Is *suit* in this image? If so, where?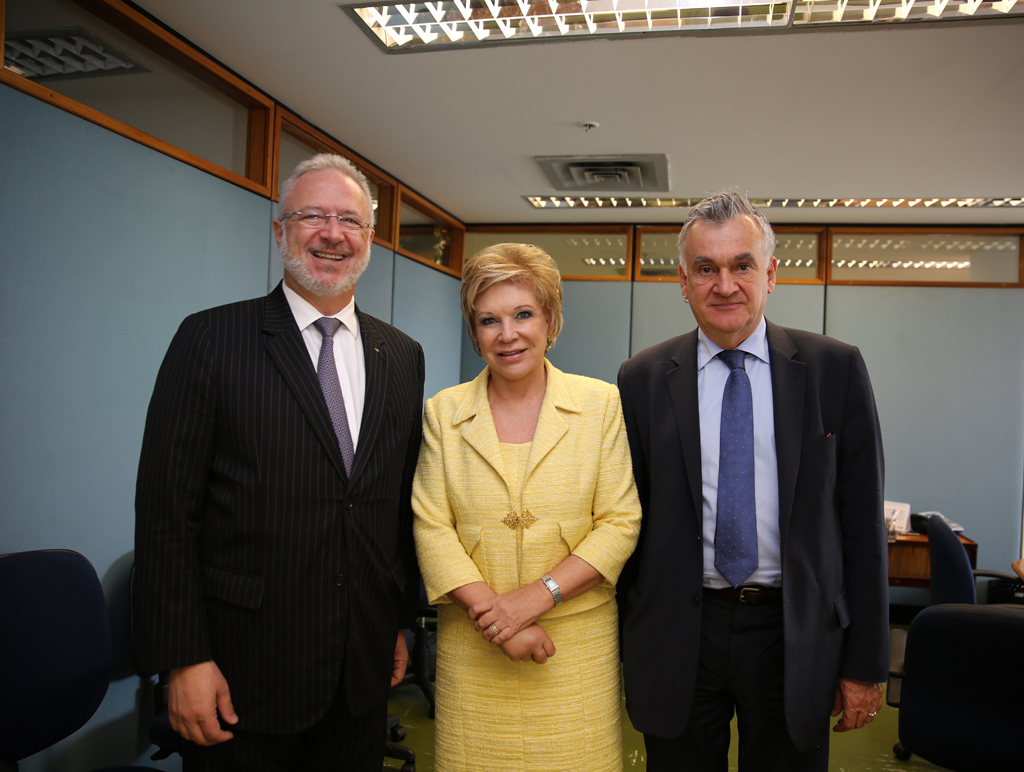
Yes, at [x1=128, y1=277, x2=422, y2=770].
